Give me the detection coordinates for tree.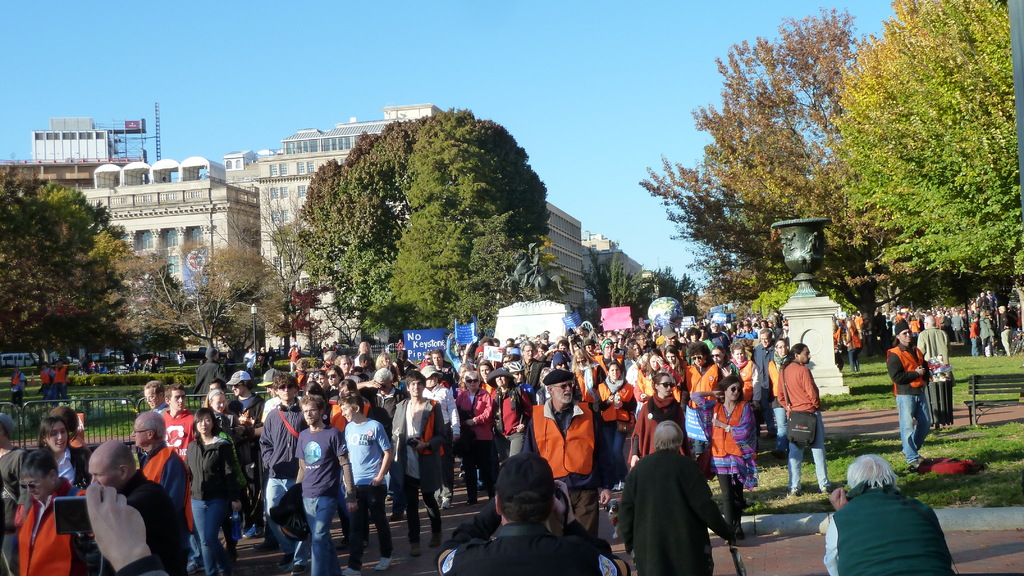
(left=101, top=240, right=299, bottom=367).
